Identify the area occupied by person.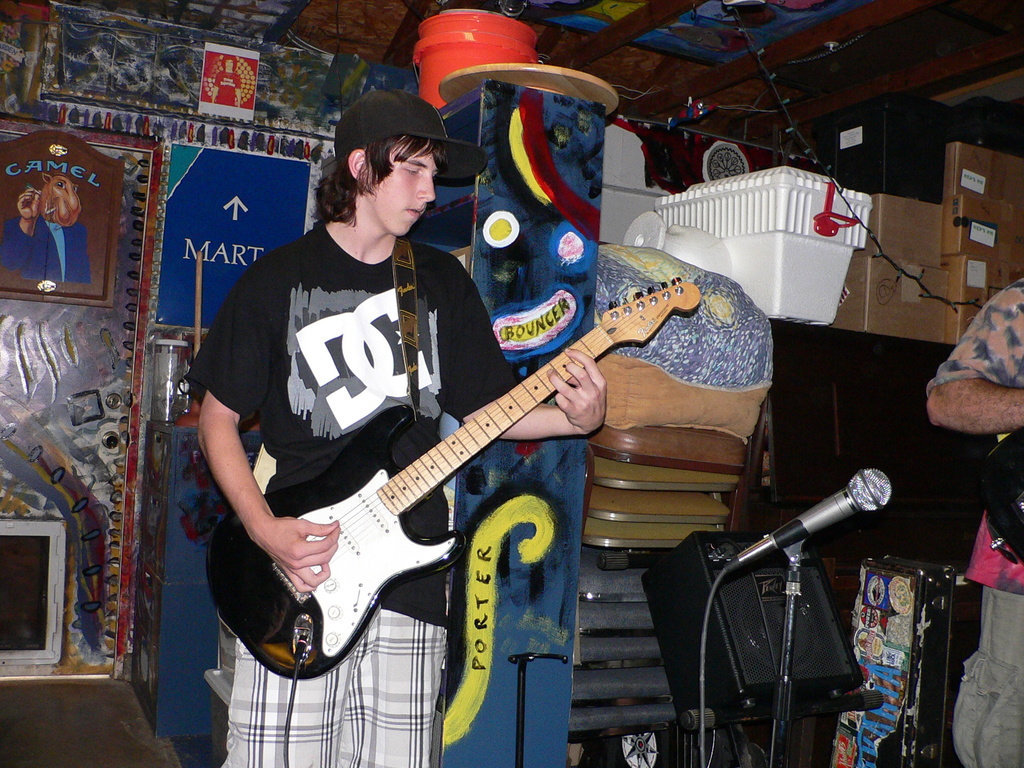
Area: Rect(932, 282, 1023, 767).
